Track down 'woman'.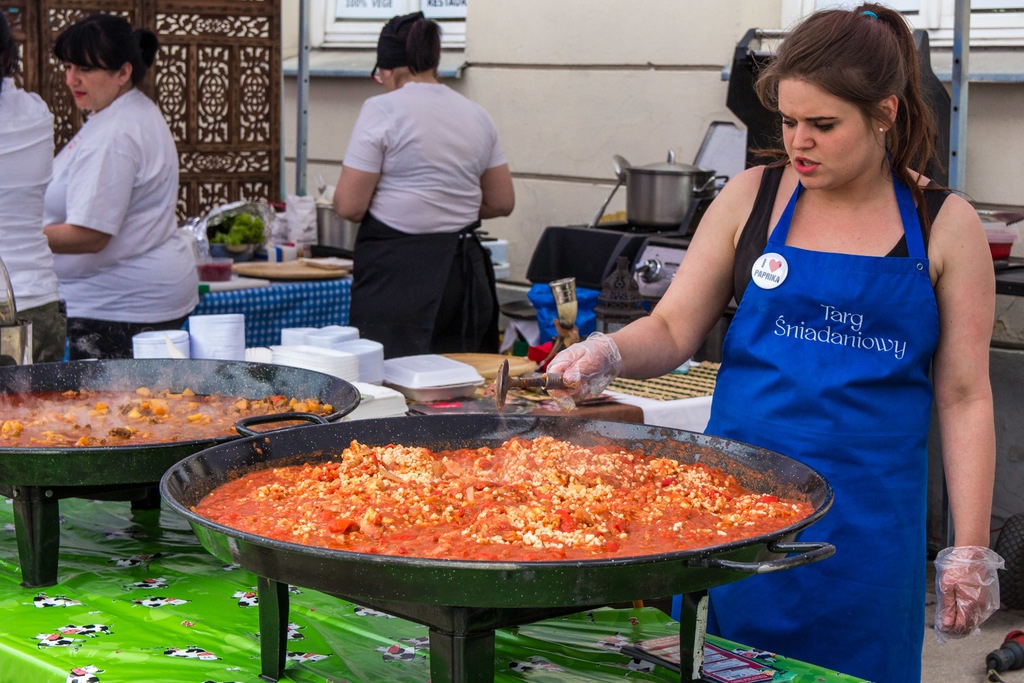
Tracked to locate(330, 13, 524, 359).
